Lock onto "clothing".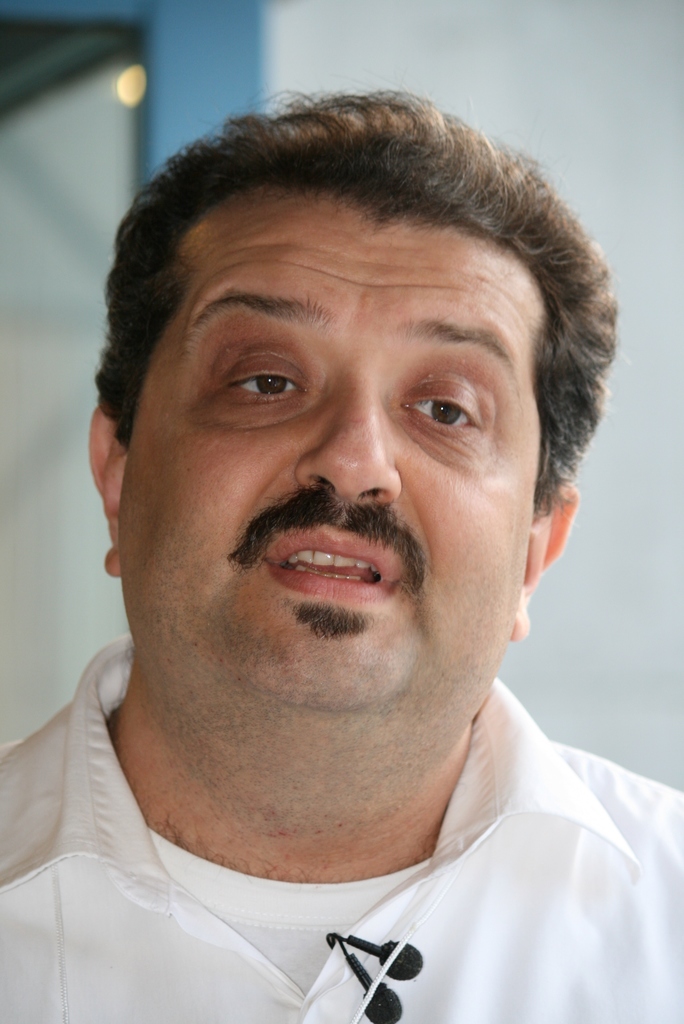
Locked: rect(32, 708, 683, 995).
